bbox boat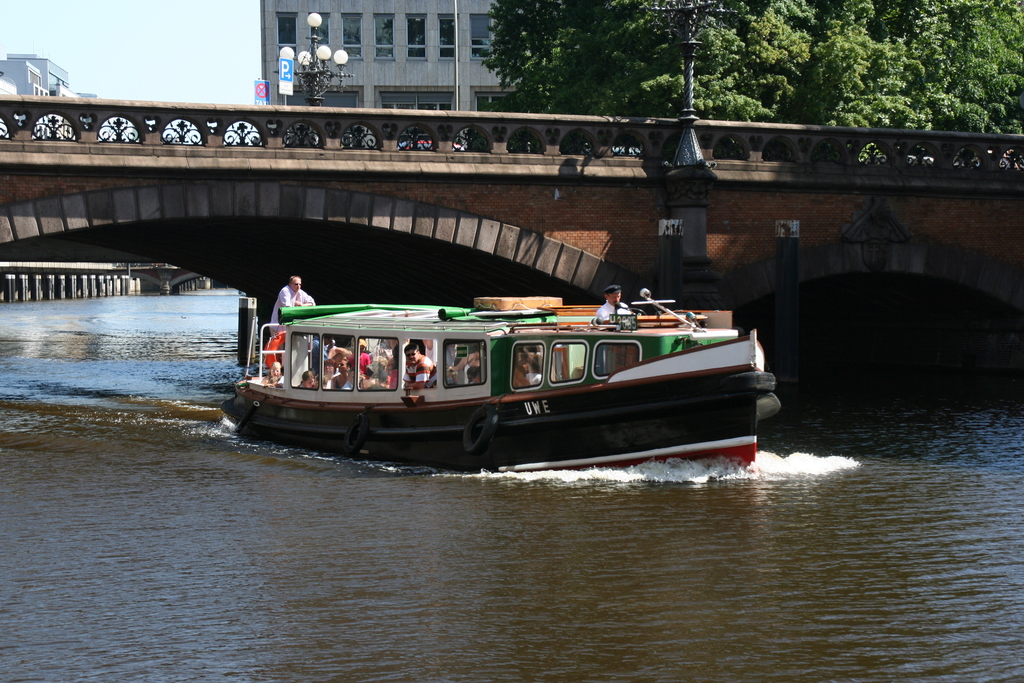
detection(213, 268, 818, 457)
